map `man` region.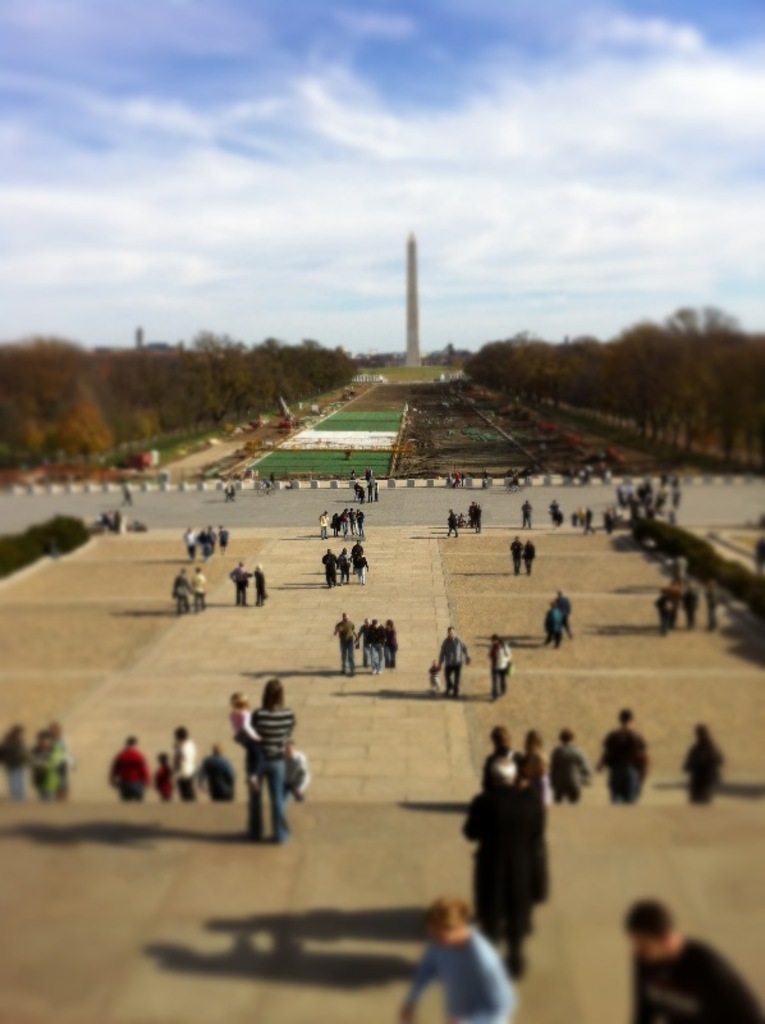
Mapped to left=321, top=511, right=331, bottom=536.
